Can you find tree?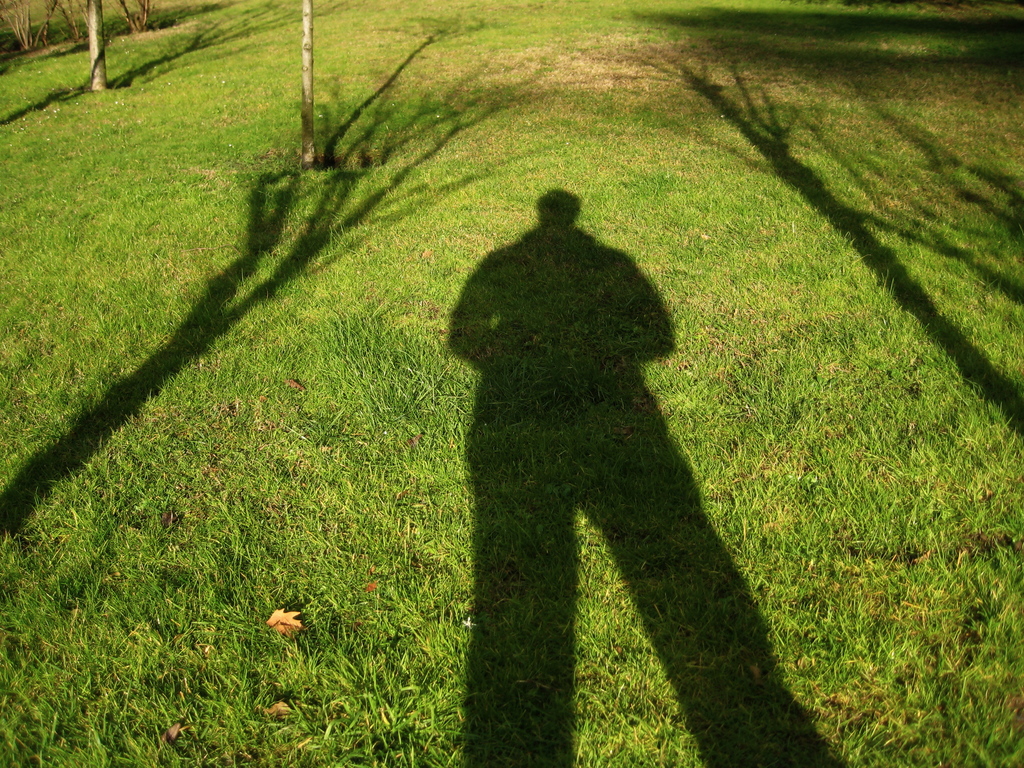
Yes, bounding box: bbox=(287, 0, 323, 168).
